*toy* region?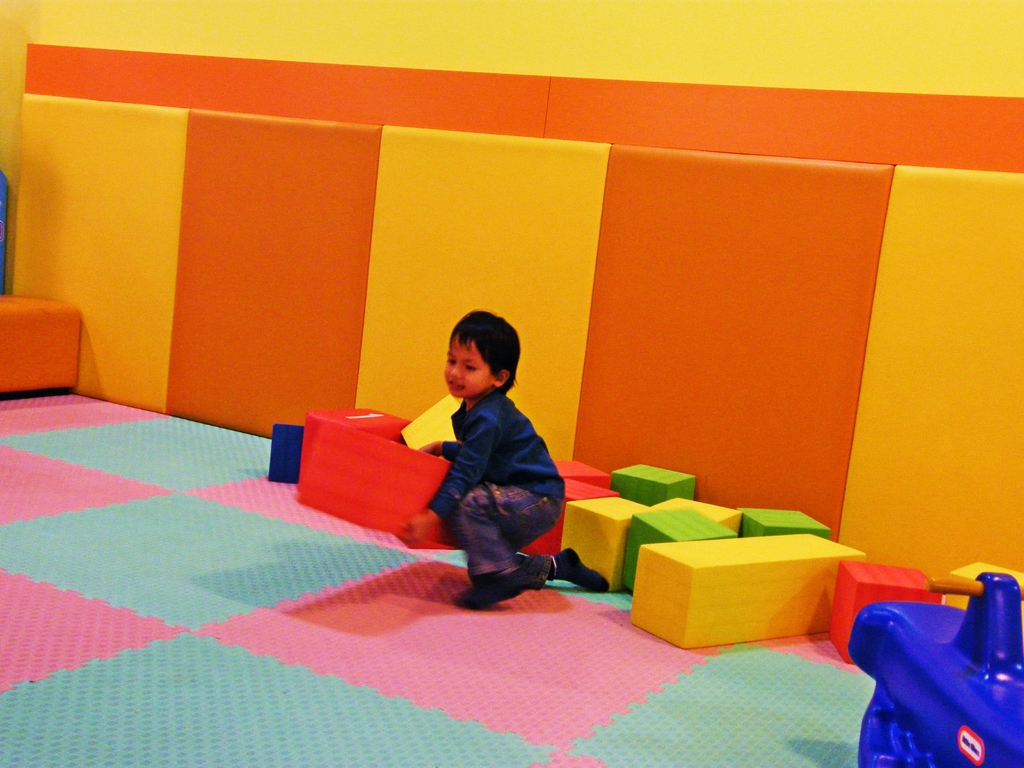
region(943, 560, 1023, 616)
